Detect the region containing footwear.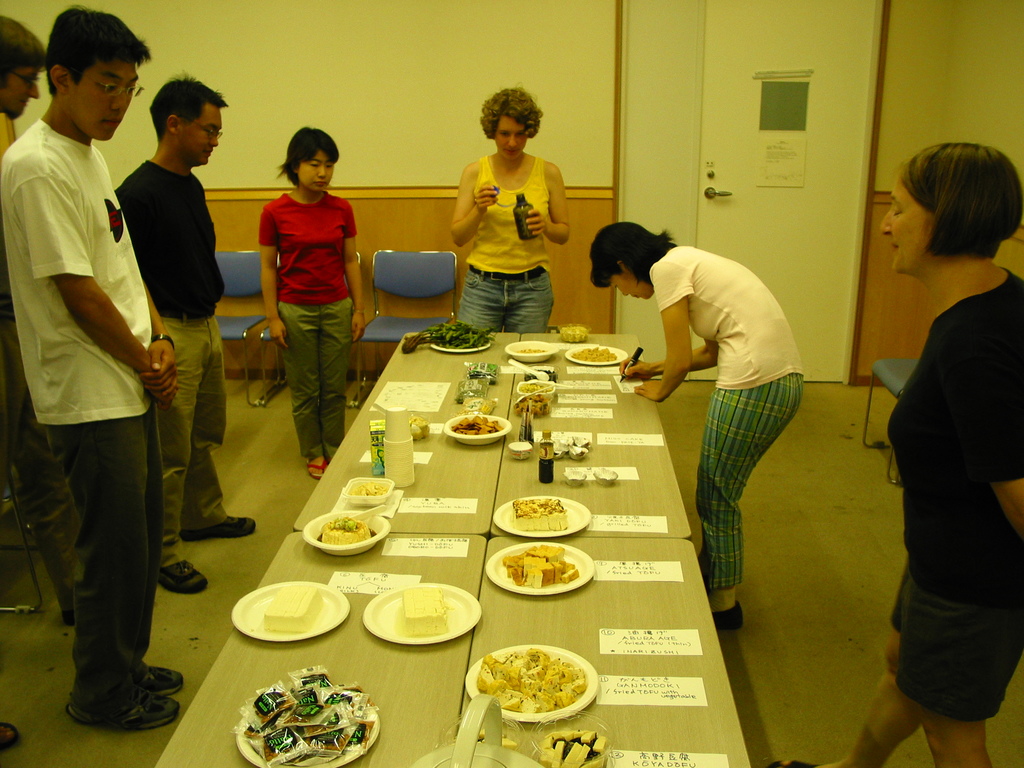
select_region(134, 658, 186, 699).
